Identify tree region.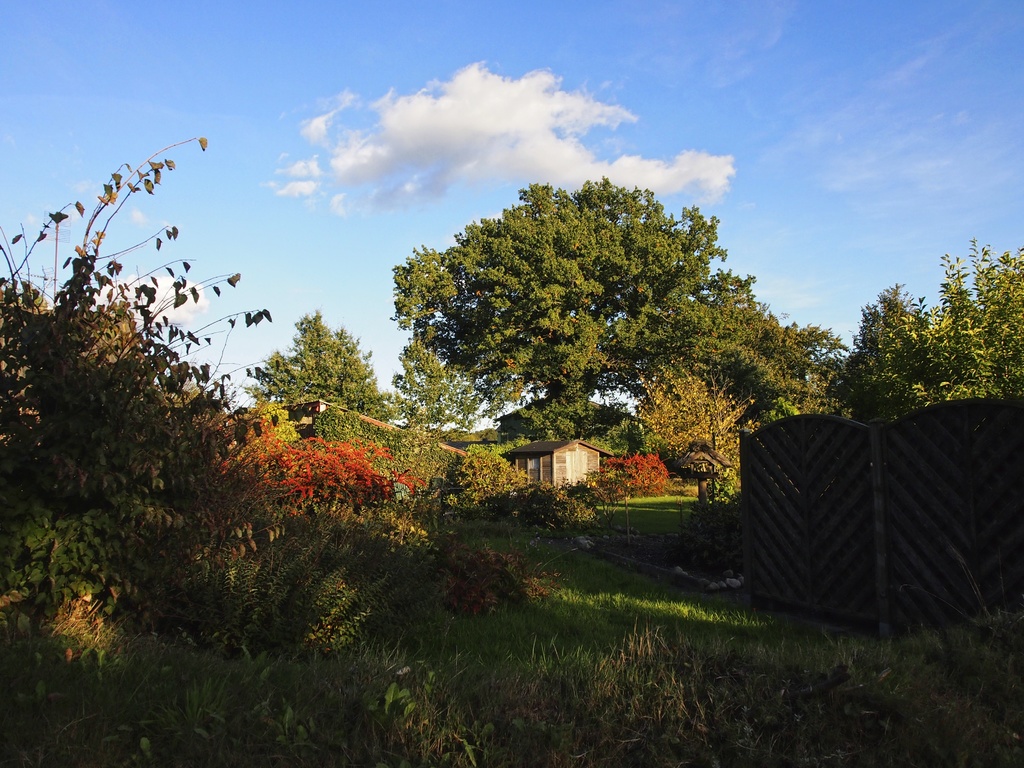
Region: crop(385, 327, 517, 456).
